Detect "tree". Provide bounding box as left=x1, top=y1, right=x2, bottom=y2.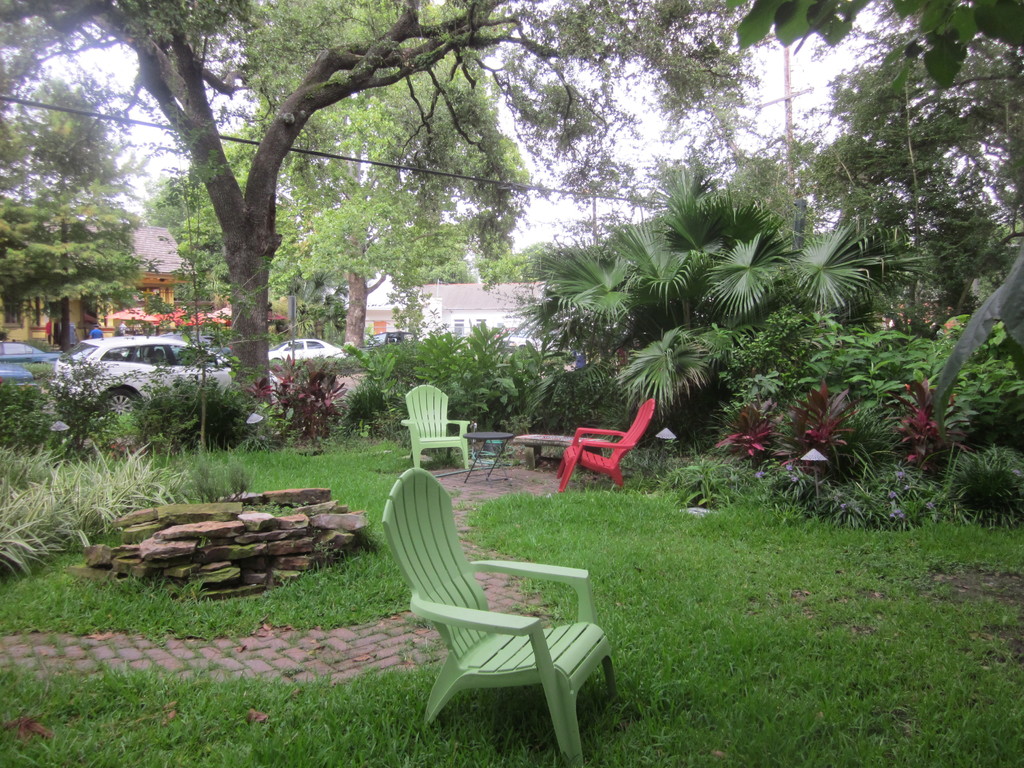
left=0, top=81, right=137, bottom=361.
